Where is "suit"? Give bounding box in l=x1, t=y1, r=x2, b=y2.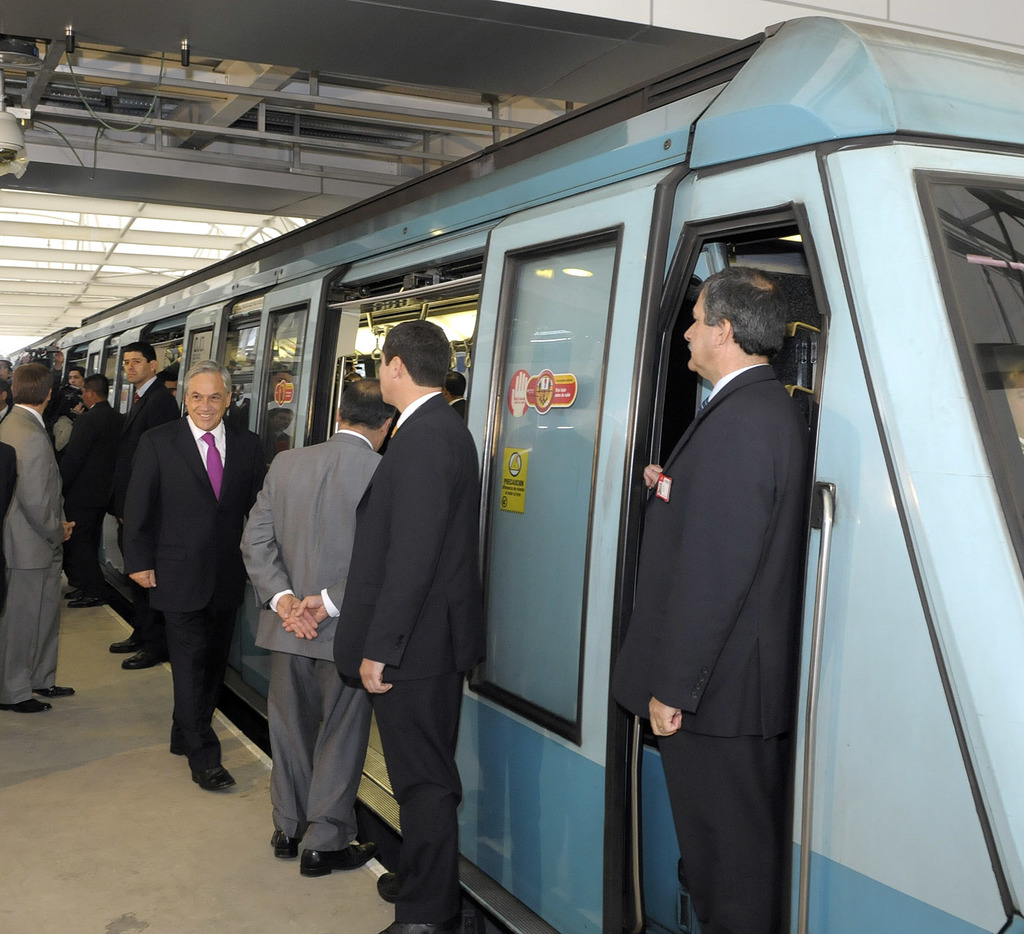
l=328, t=392, r=484, b=925.
